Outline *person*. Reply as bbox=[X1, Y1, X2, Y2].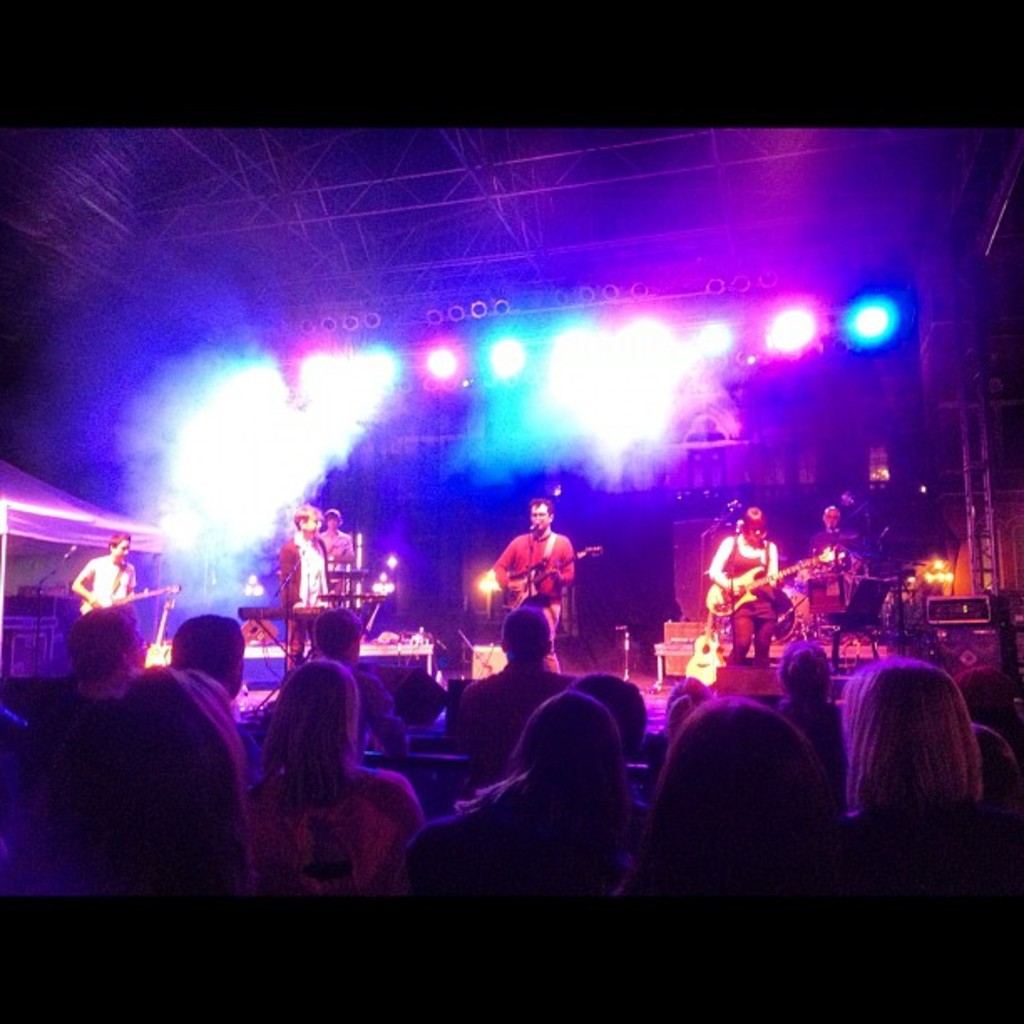
bbox=[234, 658, 438, 904].
